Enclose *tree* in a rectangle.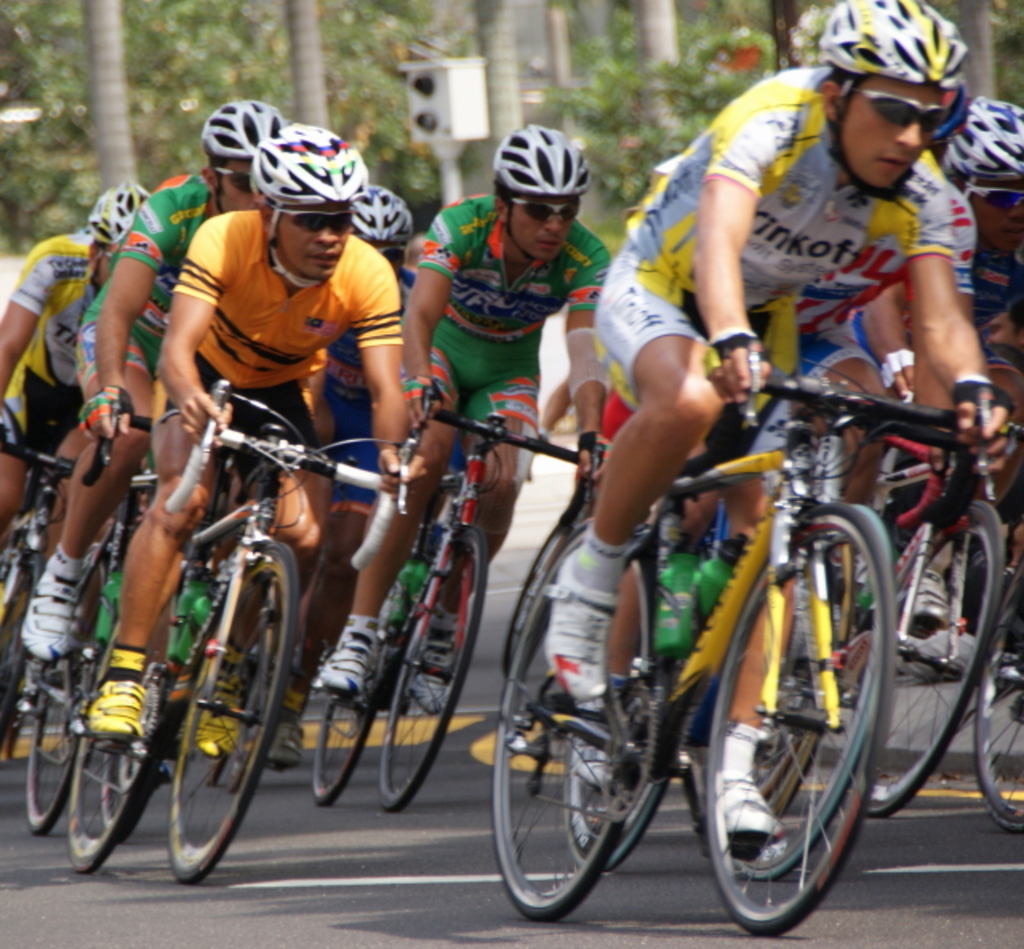
crop(0, 0, 1022, 186).
